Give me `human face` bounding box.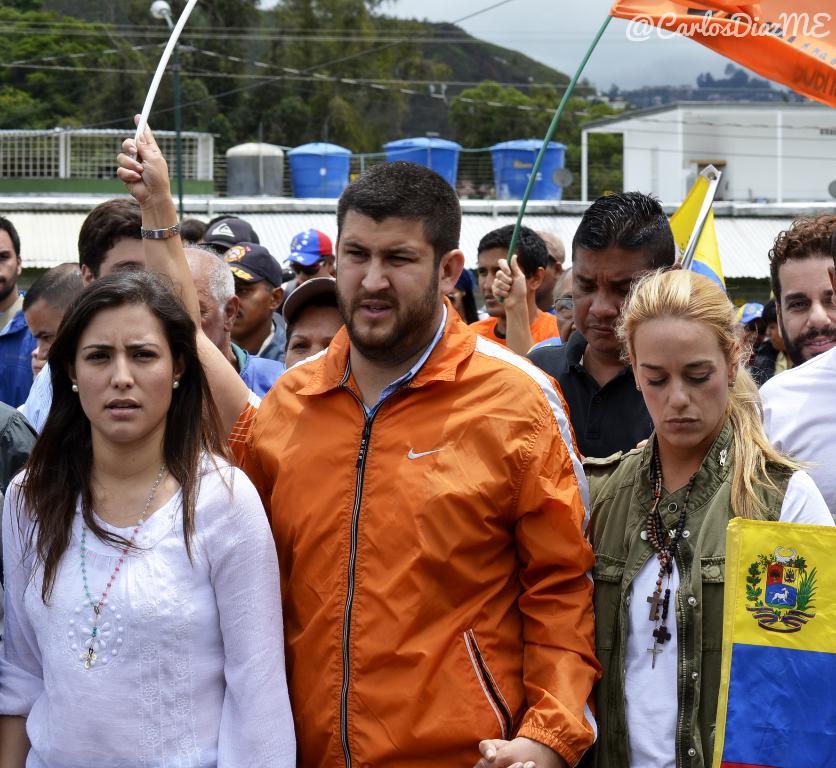
<region>764, 322, 783, 351</region>.
